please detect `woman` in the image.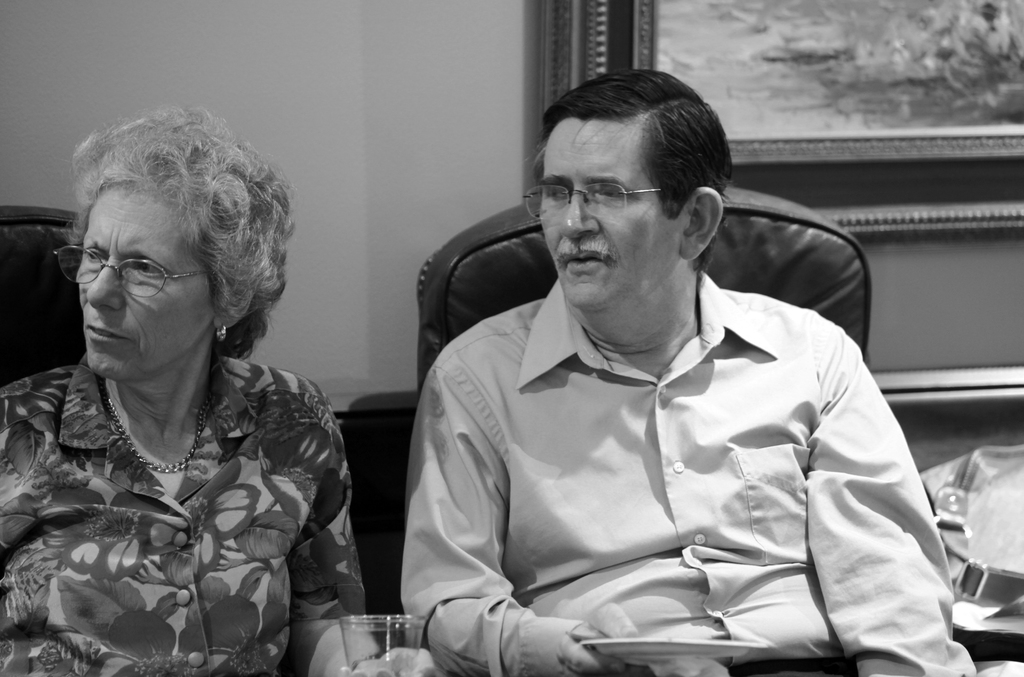
<box>0,100,360,673</box>.
